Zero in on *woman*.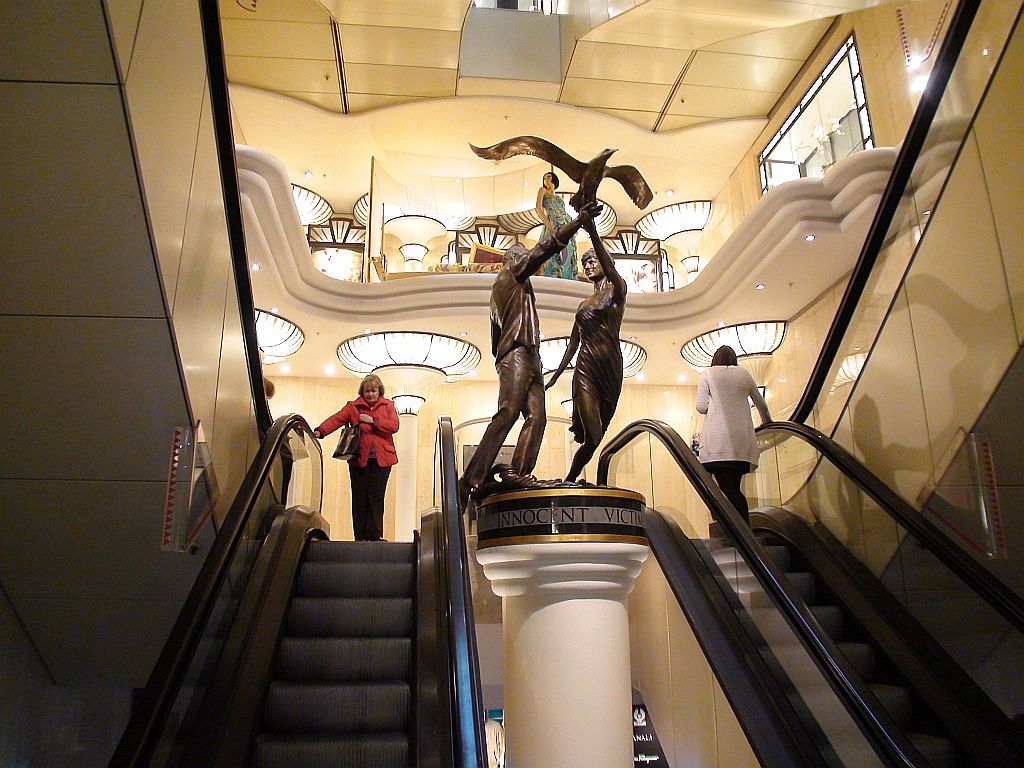
Zeroed in: 536:169:578:280.
